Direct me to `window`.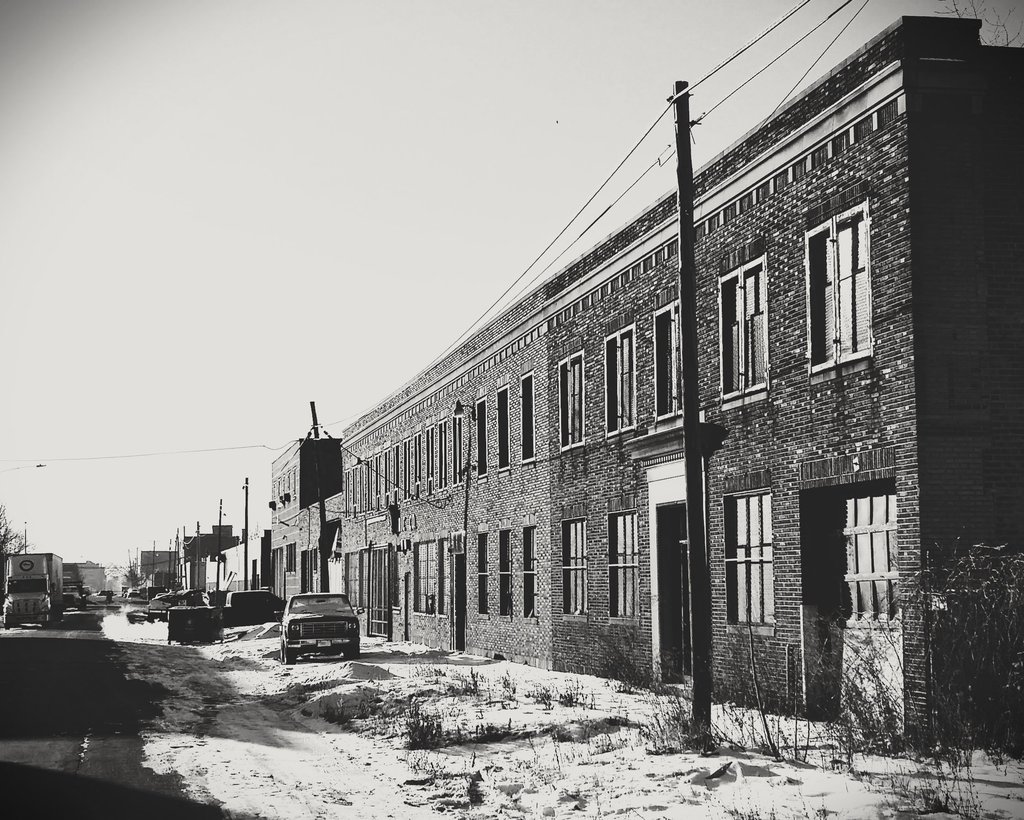
Direction: 602:325:640:435.
